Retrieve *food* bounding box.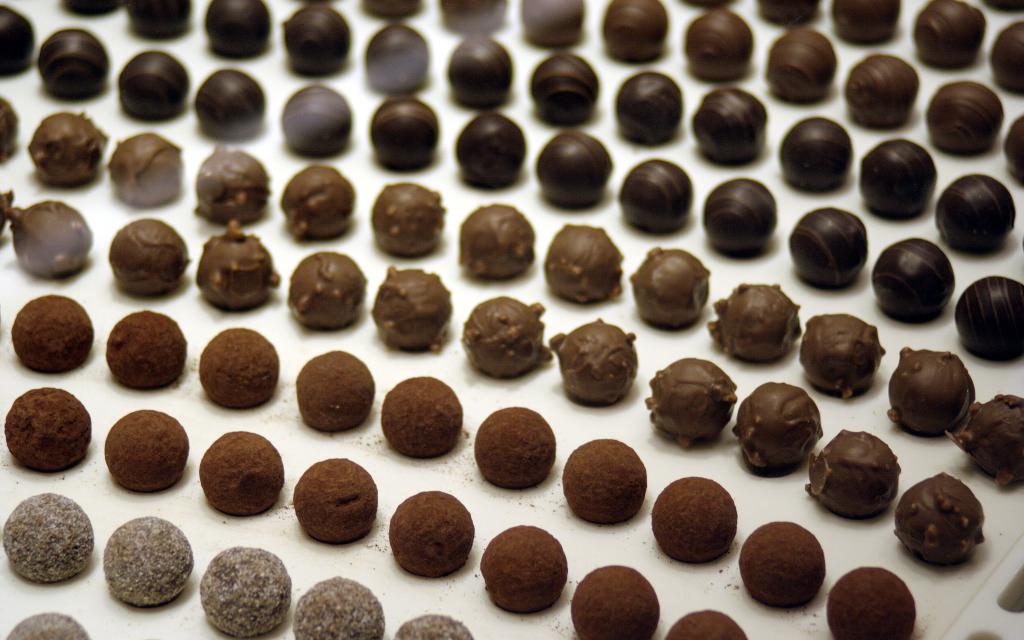
Bounding box: 703, 282, 803, 363.
